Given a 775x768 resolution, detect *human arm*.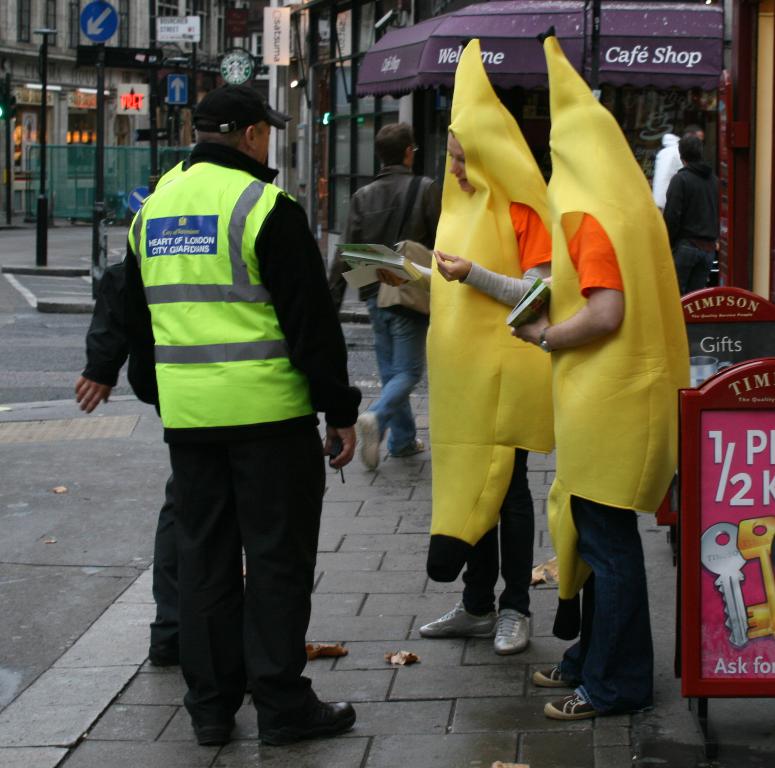
<bbox>434, 203, 553, 311</bbox>.
